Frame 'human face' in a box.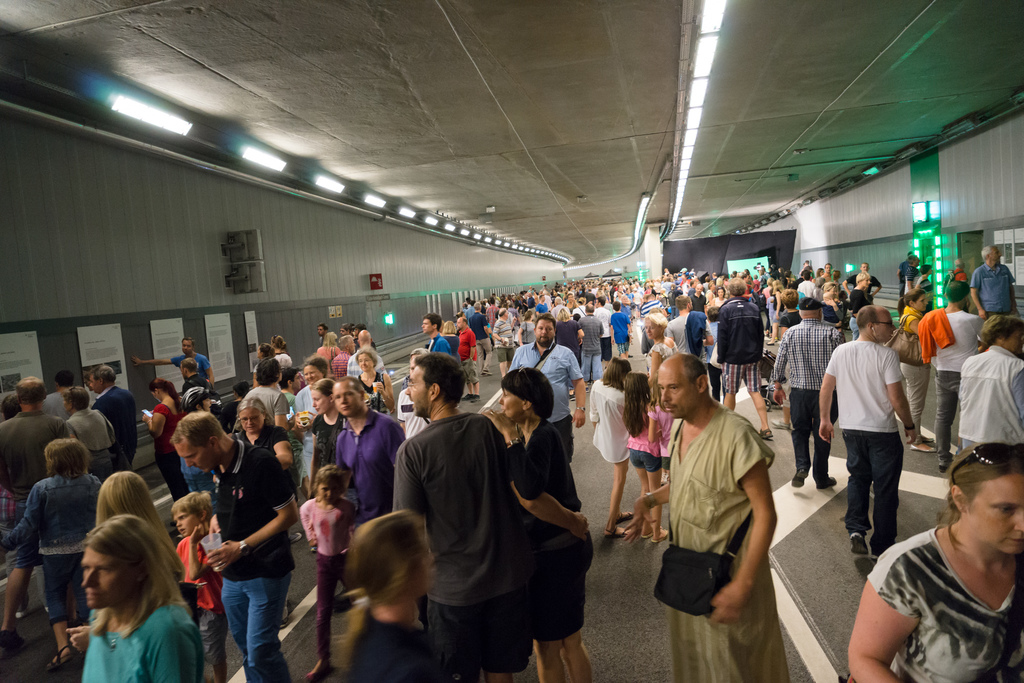
(359, 352, 370, 373).
